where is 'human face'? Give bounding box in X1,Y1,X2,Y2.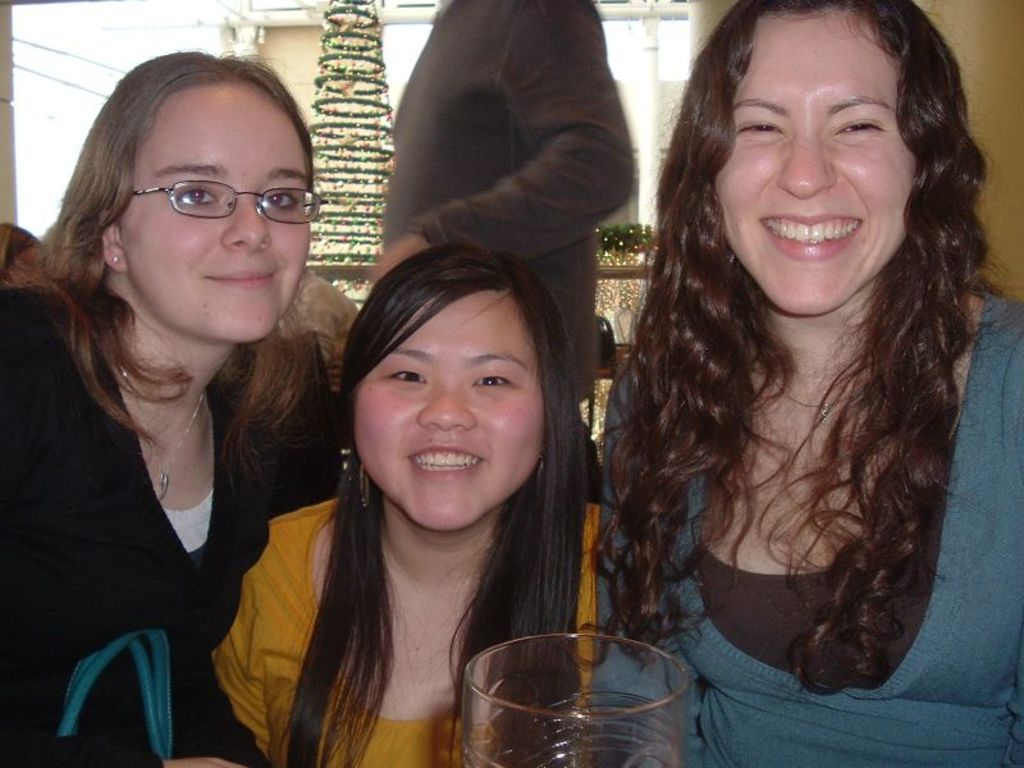
356,284,547,539.
